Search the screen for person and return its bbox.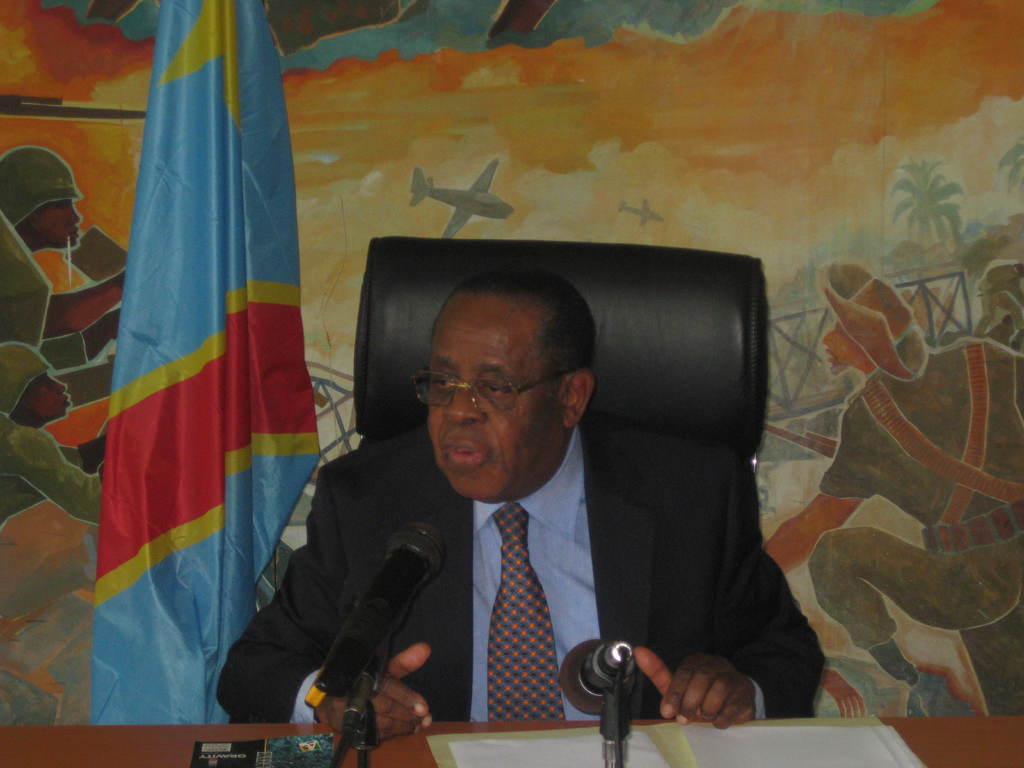
Found: {"x1": 0, "y1": 143, "x2": 134, "y2": 349}.
